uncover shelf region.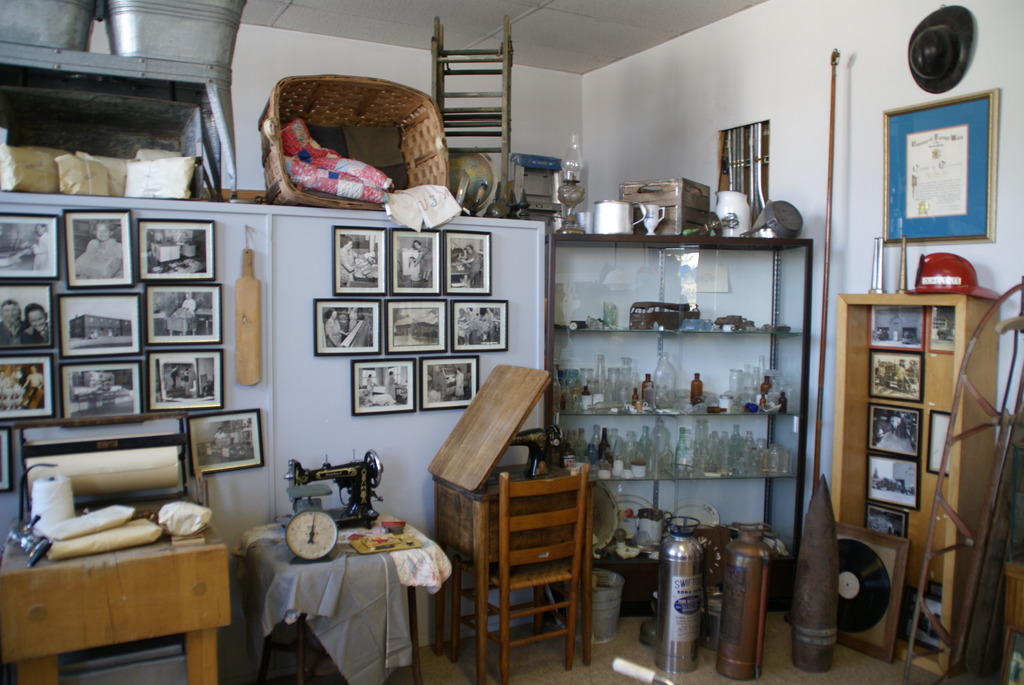
Uncovered: bbox(836, 299, 988, 674).
